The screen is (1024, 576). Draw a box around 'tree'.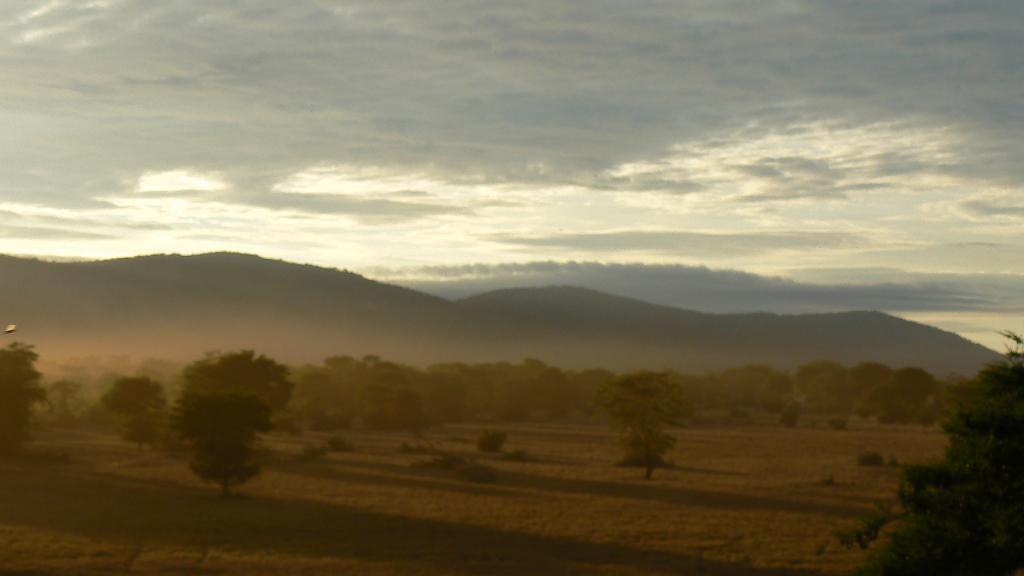
[0, 331, 59, 477].
